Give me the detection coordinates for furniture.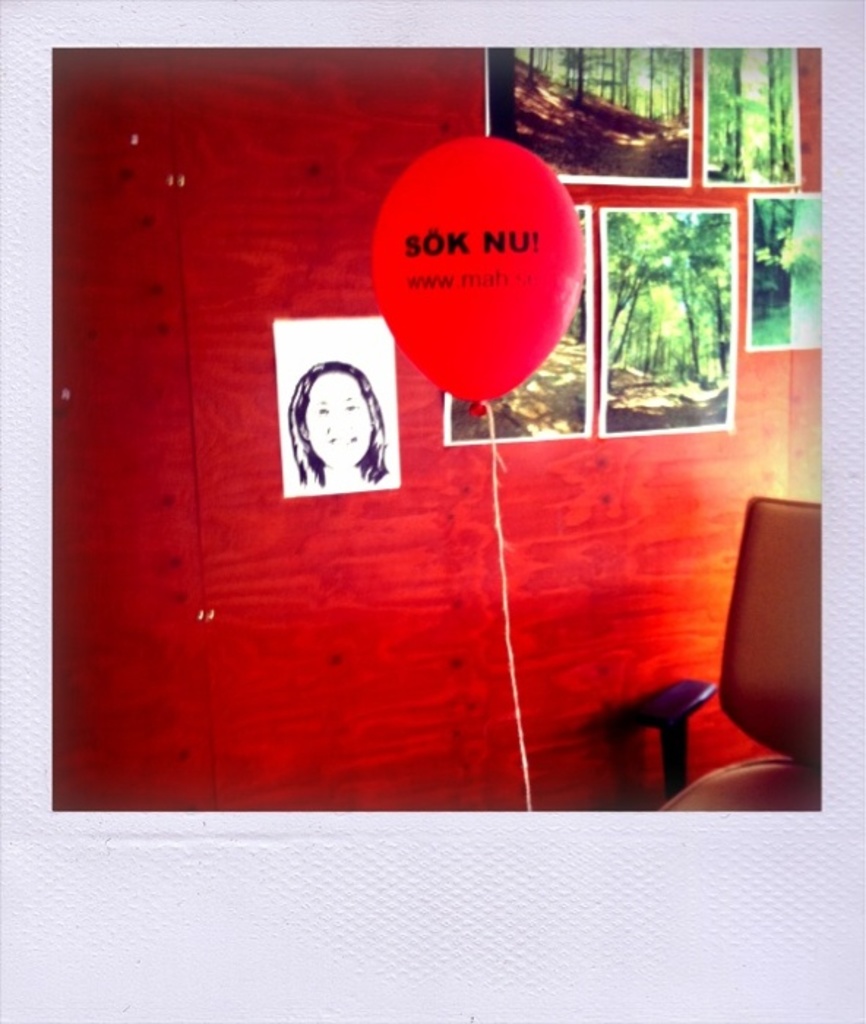
bbox(611, 492, 824, 812).
